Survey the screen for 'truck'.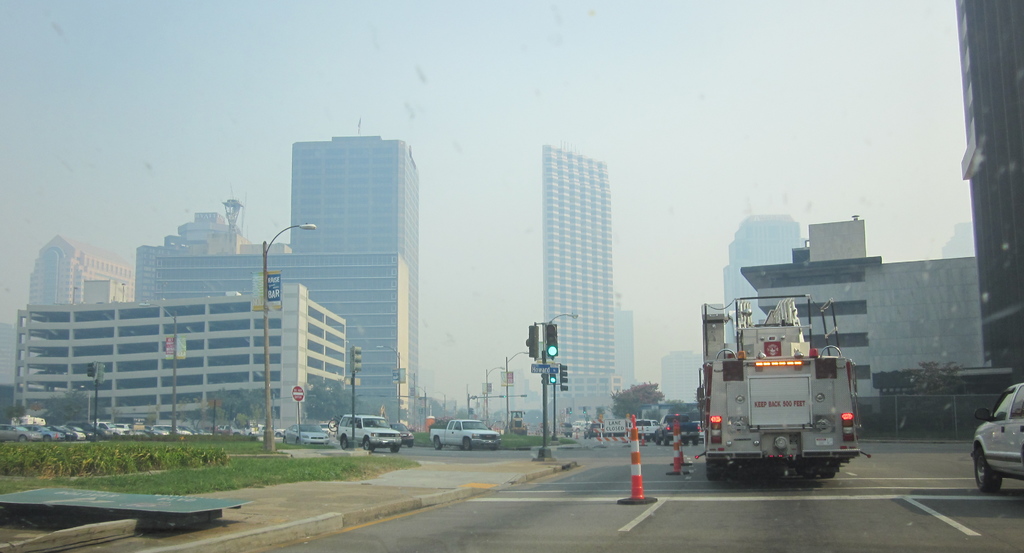
Survey found: Rect(696, 297, 883, 486).
